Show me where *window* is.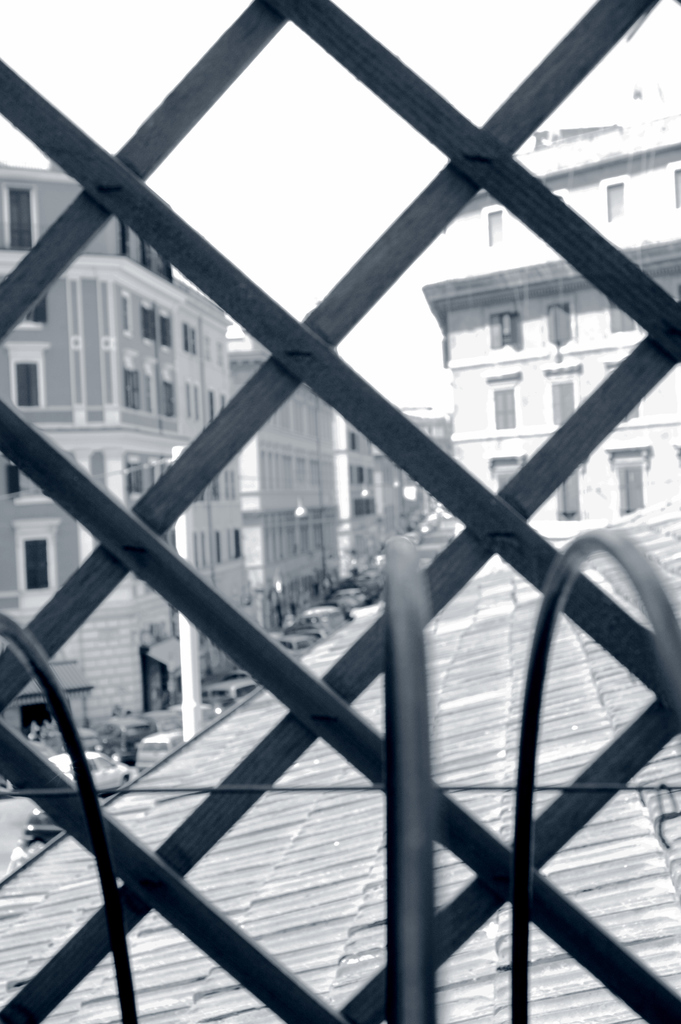
*window* is at 13,188,36,252.
